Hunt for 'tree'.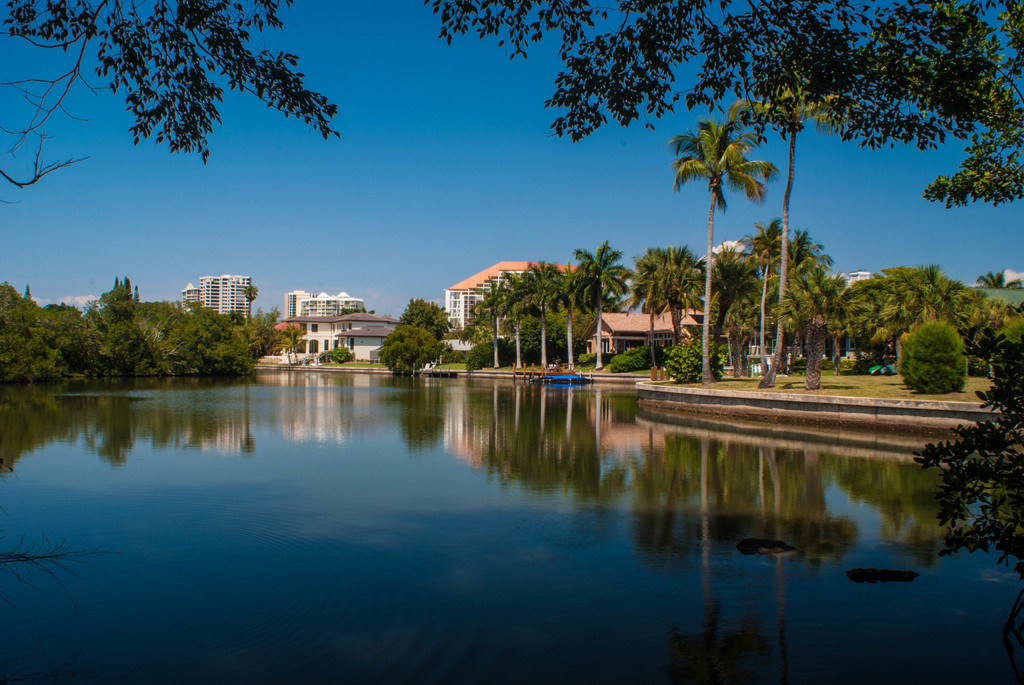
Hunted down at <bbox>458, 236, 635, 375</bbox>.
